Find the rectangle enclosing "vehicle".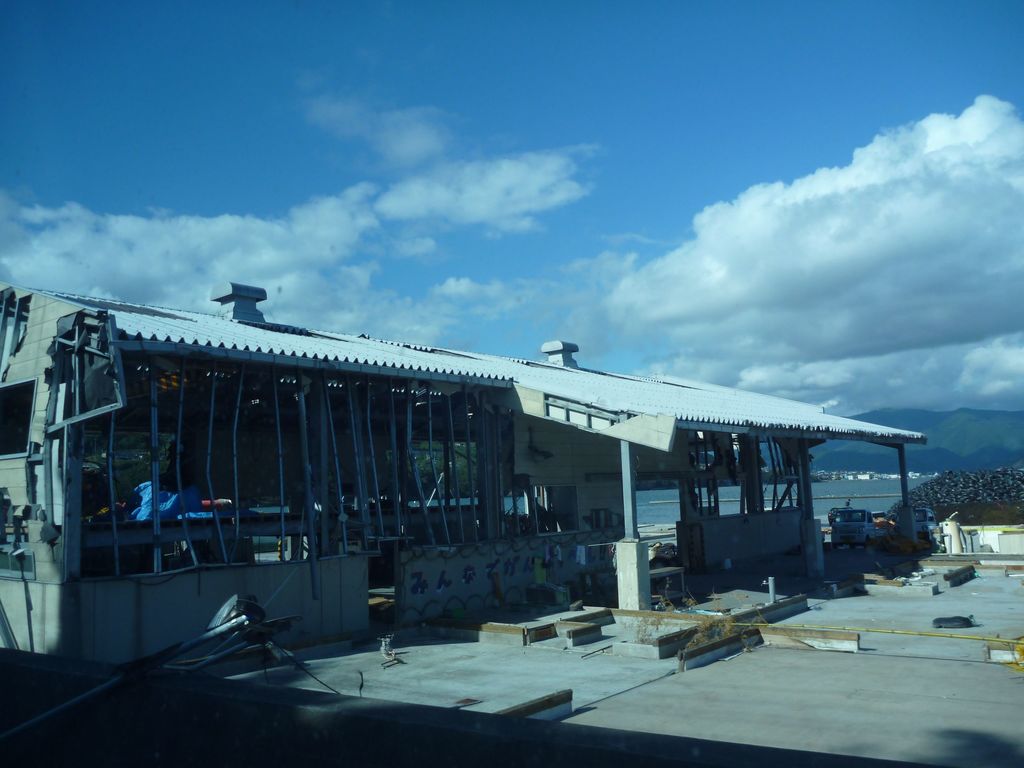
BBox(829, 502, 884, 548).
